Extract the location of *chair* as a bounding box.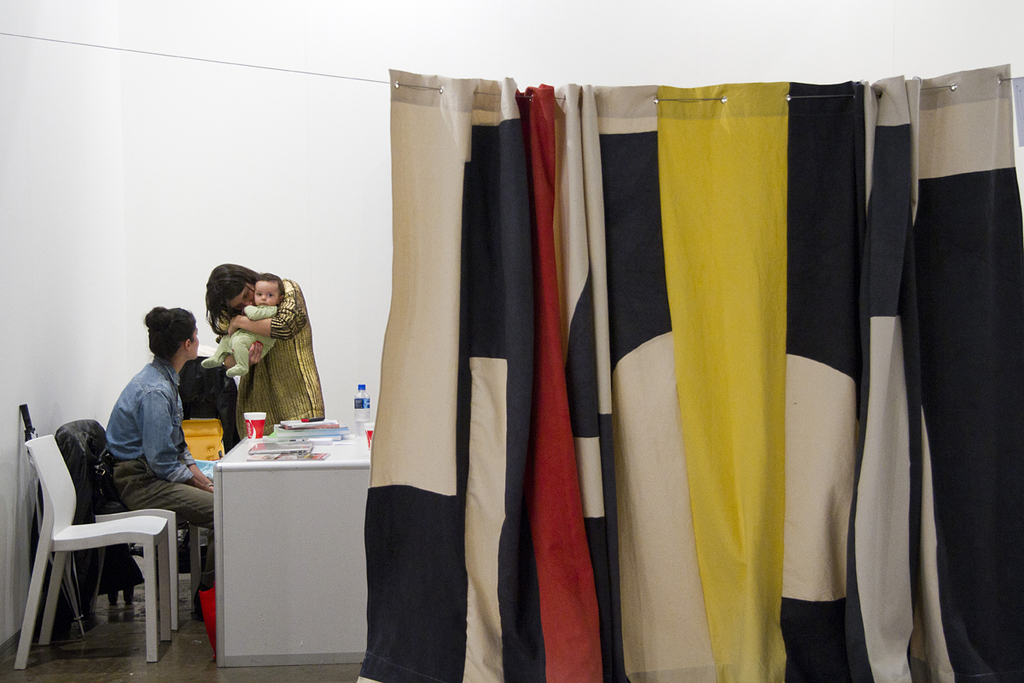
region(54, 417, 202, 615).
